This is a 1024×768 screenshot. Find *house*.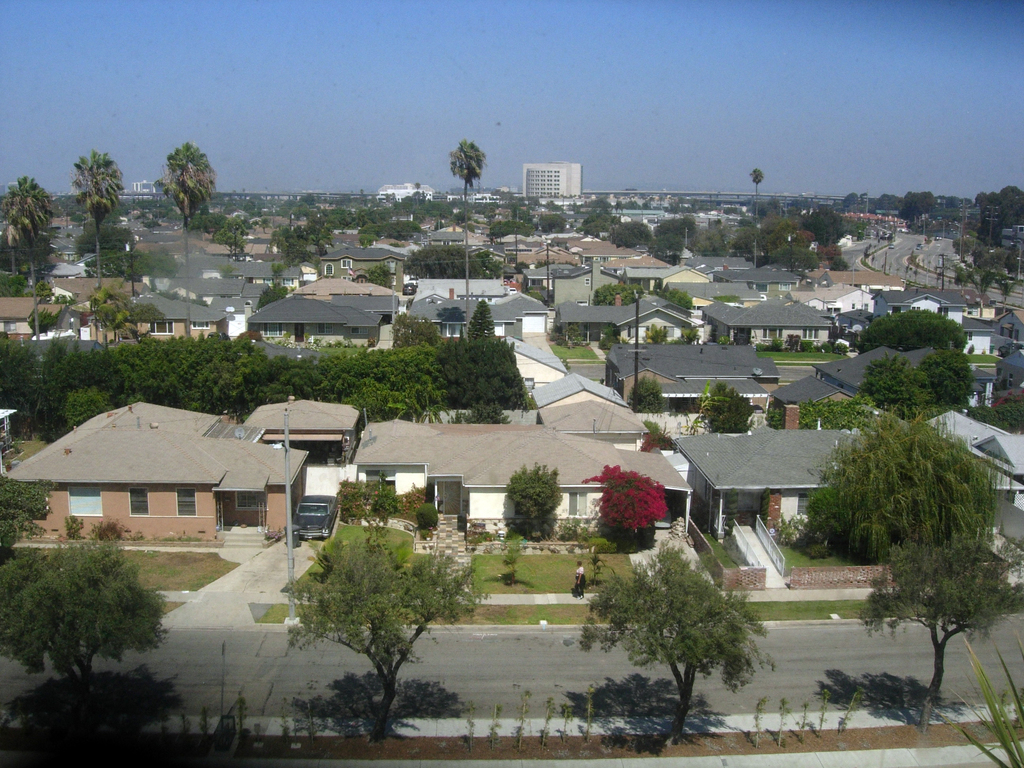
Bounding box: 240/388/372/477.
